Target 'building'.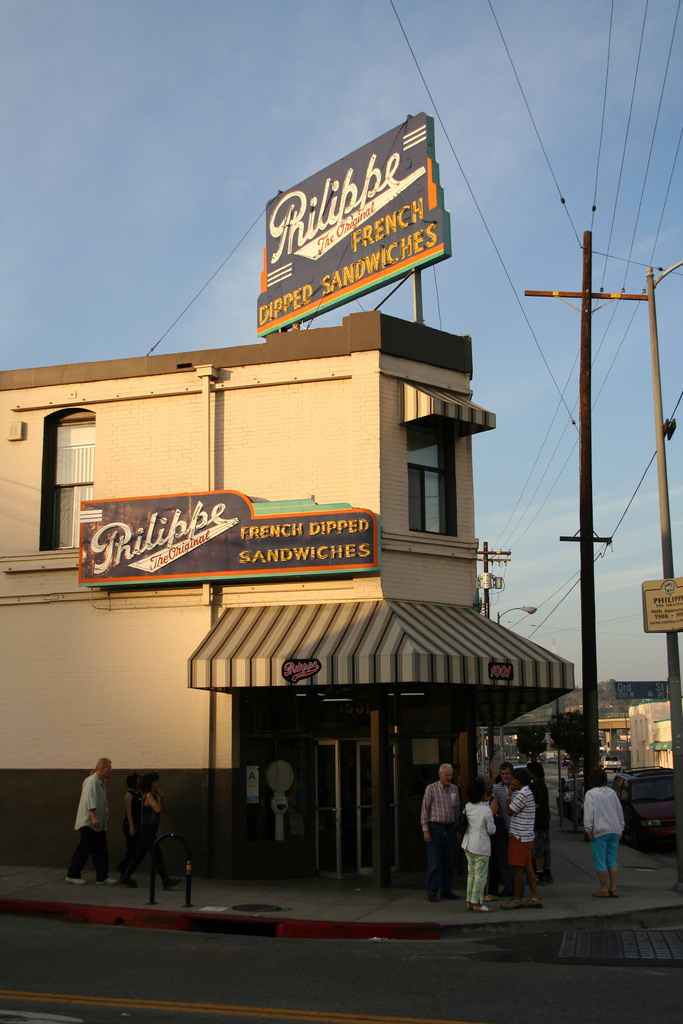
Target region: BBox(605, 698, 663, 774).
